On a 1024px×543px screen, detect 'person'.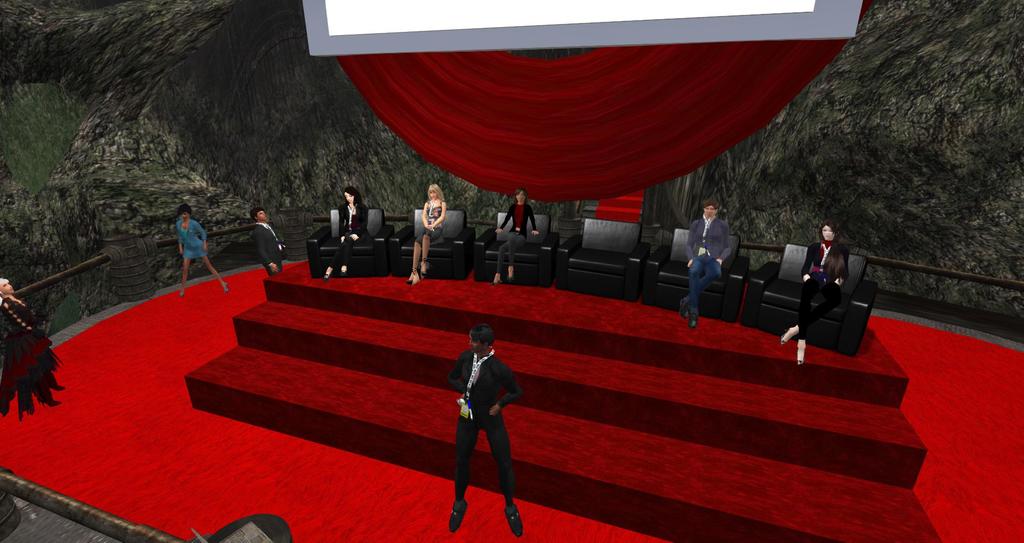
444 326 525 535.
